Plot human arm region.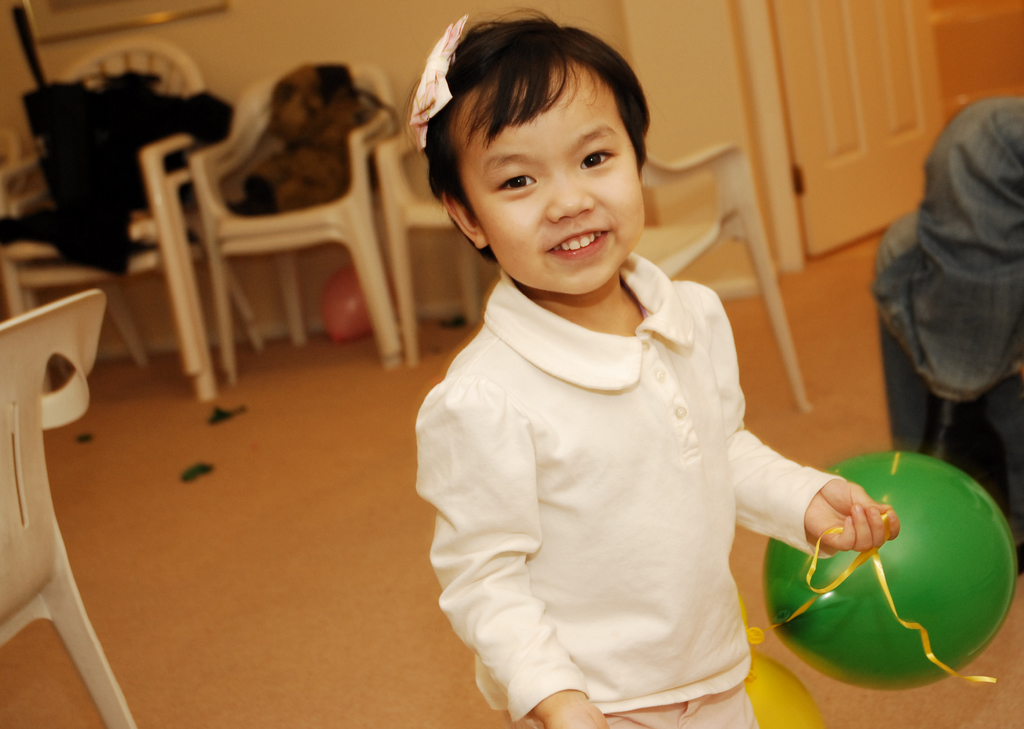
Plotted at locate(415, 368, 612, 728).
